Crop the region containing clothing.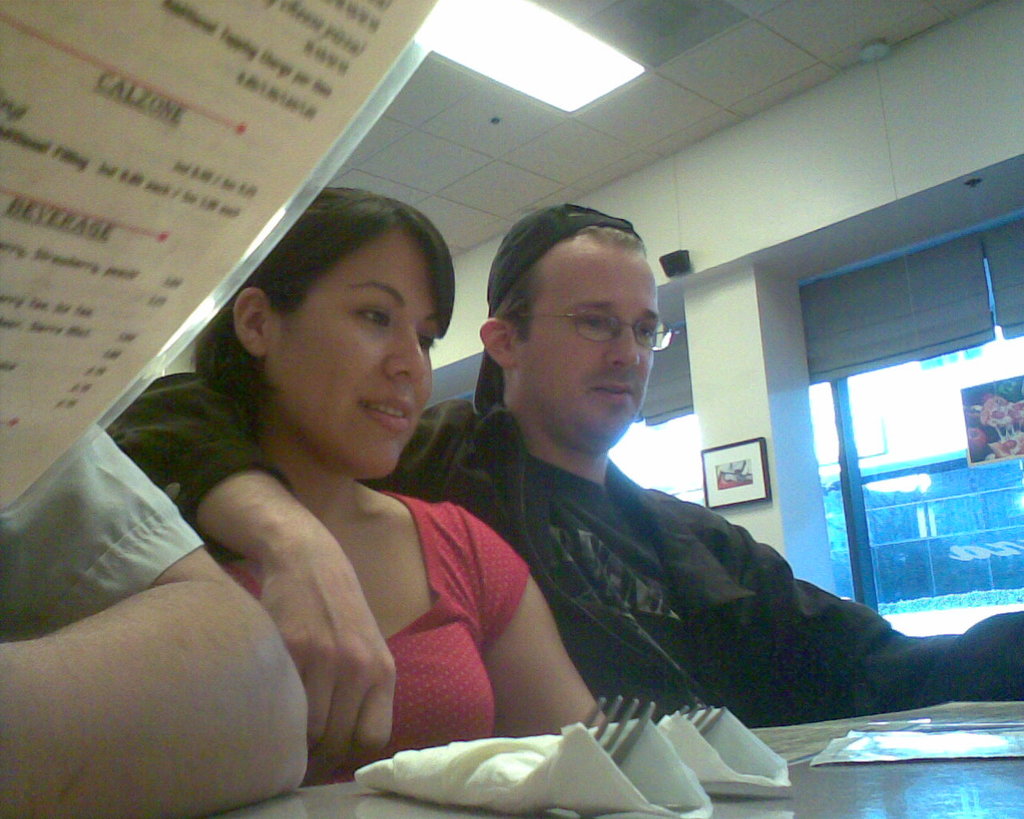
Crop region: {"x1": 198, "y1": 477, "x2": 594, "y2": 735}.
